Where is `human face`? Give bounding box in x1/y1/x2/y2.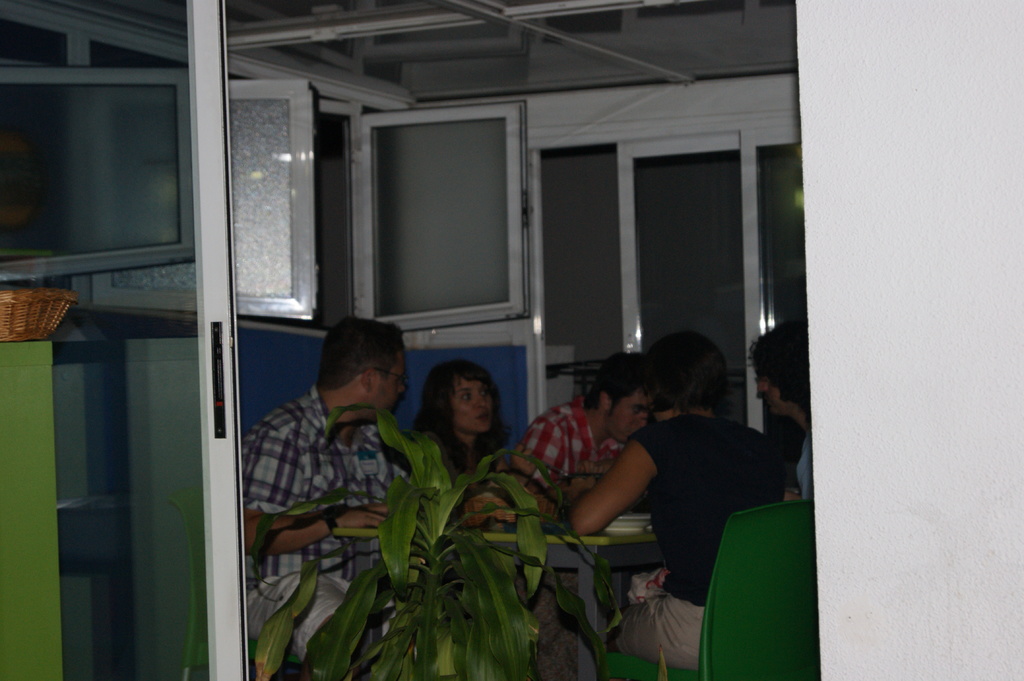
755/369/791/413.
